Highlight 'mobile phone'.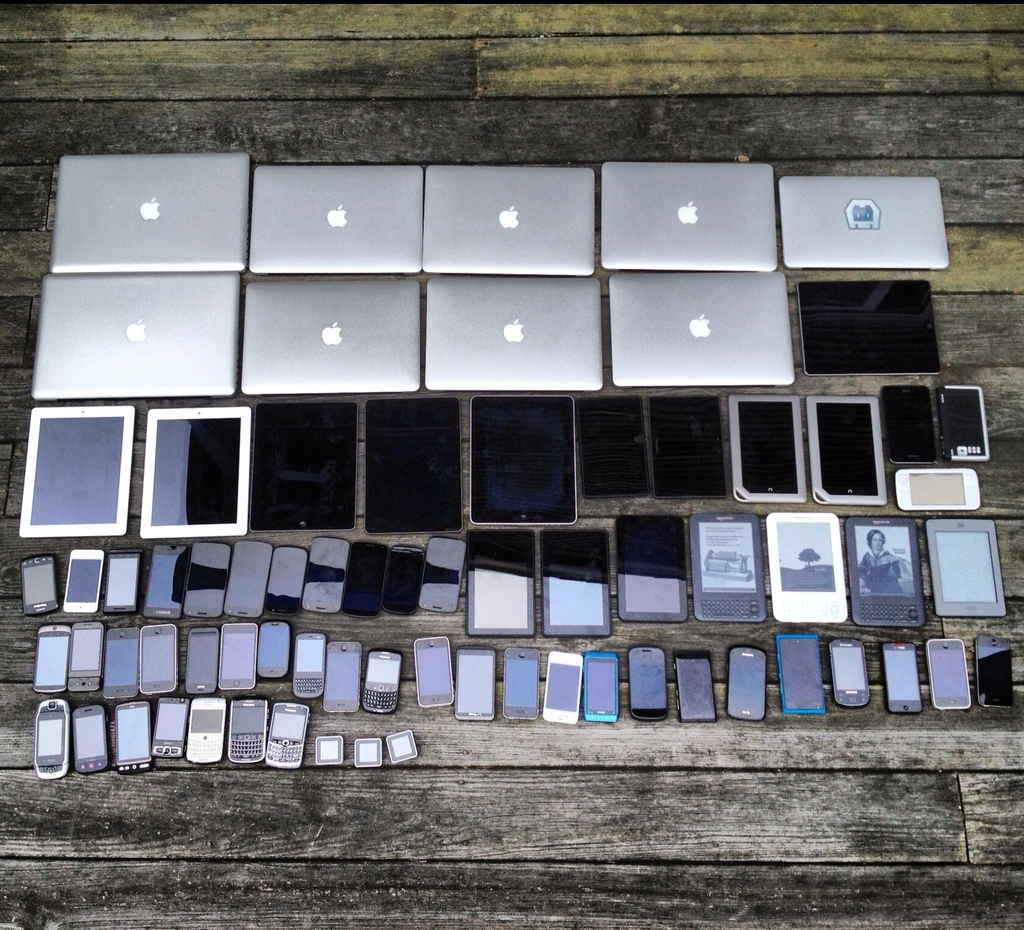
Highlighted region: {"left": 671, "top": 651, "right": 718, "bottom": 724}.
